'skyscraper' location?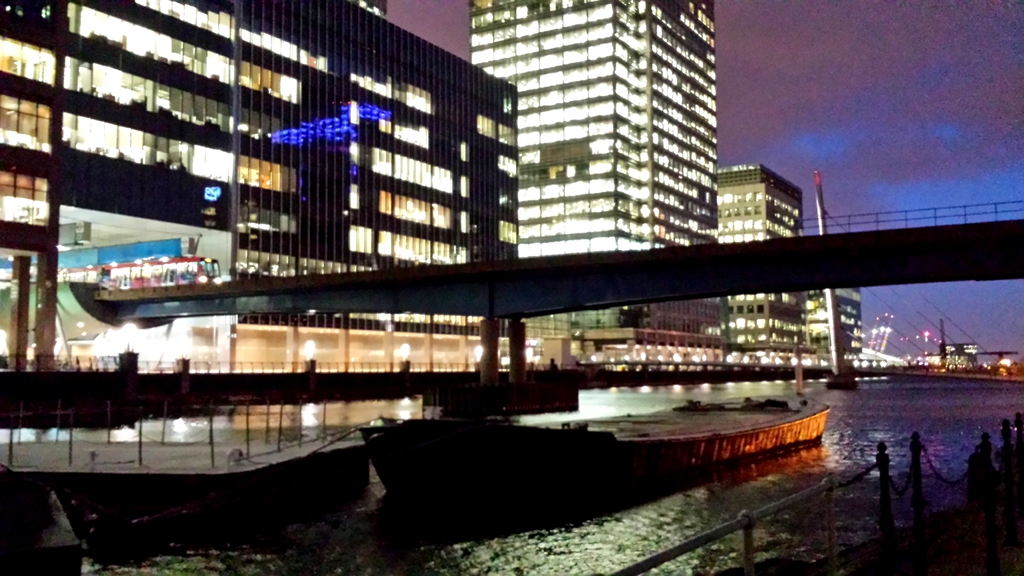
box(0, 0, 524, 472)
